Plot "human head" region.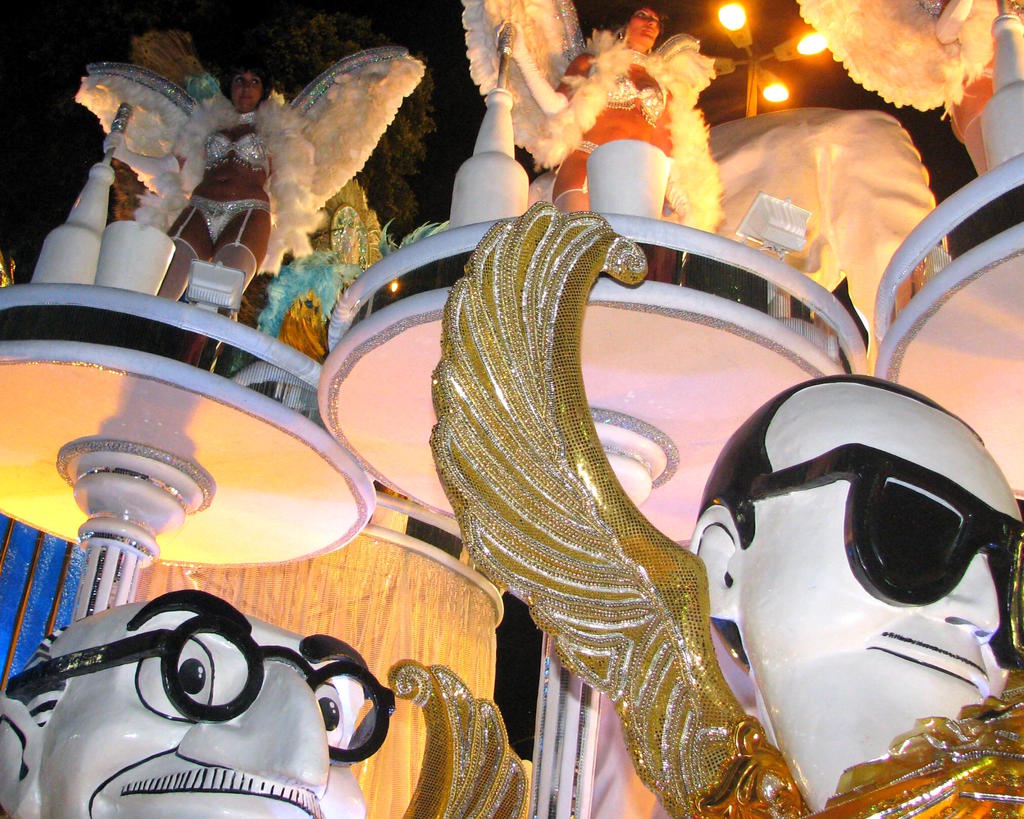
Plotted at (0,589,368,818).
